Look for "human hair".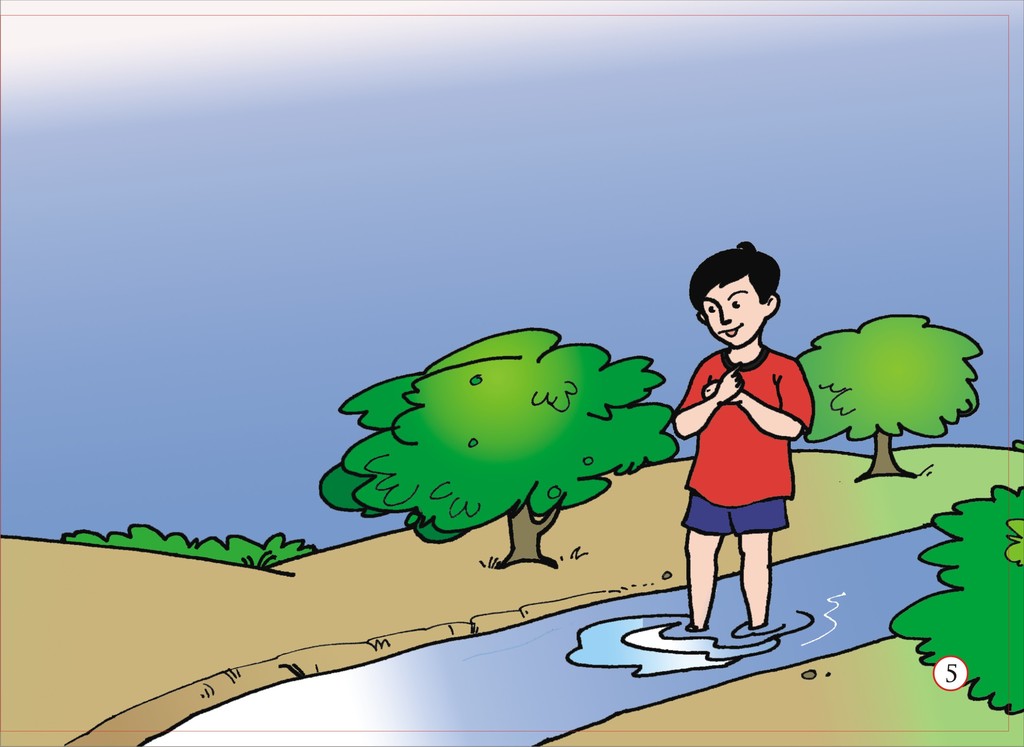
Found: bbox=(701, 252, 792, 343).
